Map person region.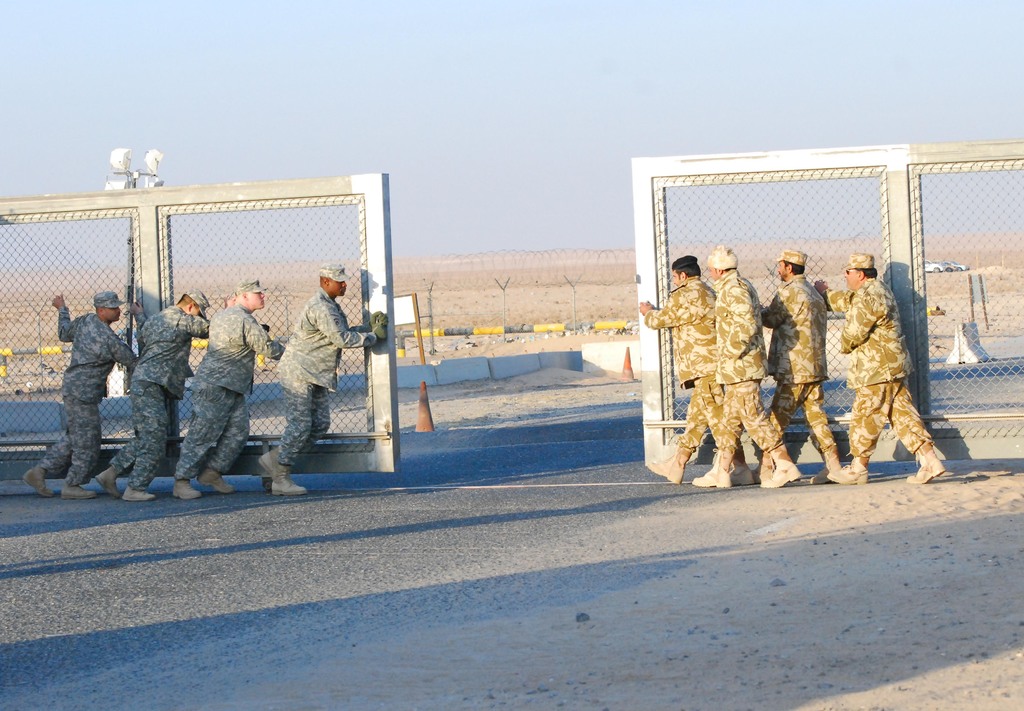
Mapped to 255:264:387:496.
